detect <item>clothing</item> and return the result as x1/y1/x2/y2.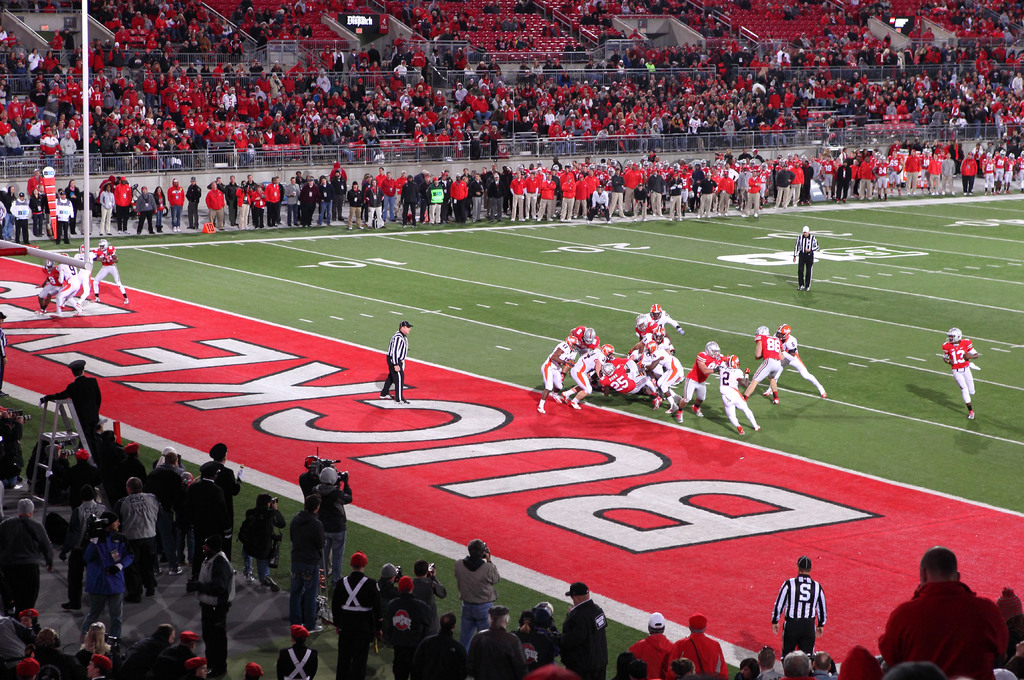
366/187/381/224.
